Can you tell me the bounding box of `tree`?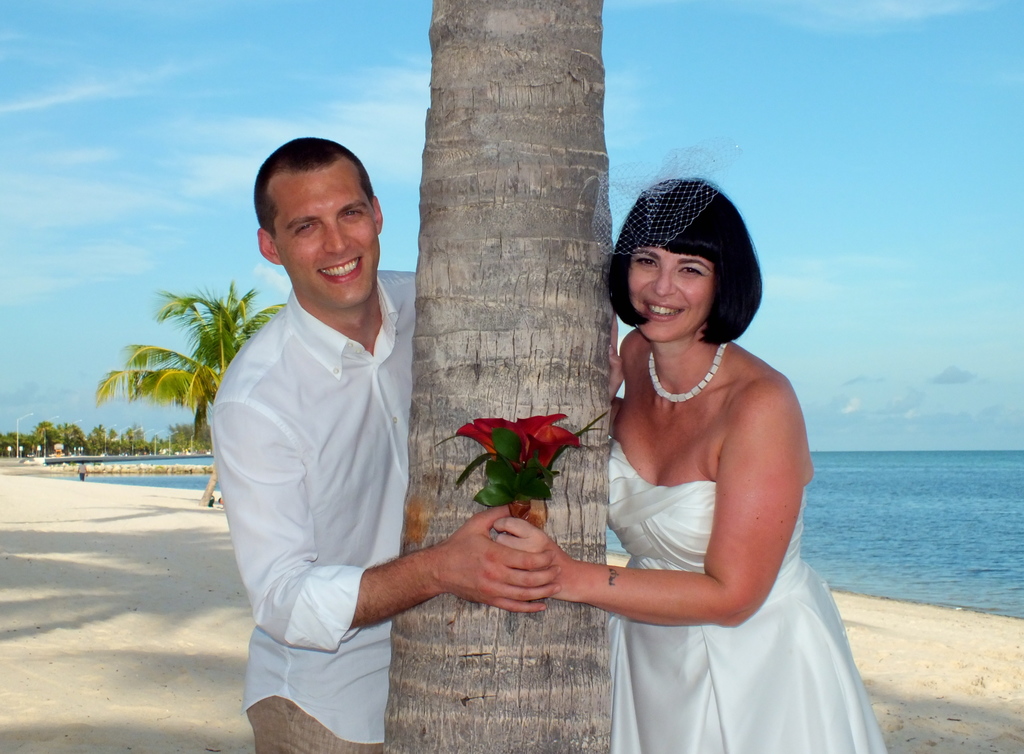
left=370, top=0, right=681, bottom=753.
